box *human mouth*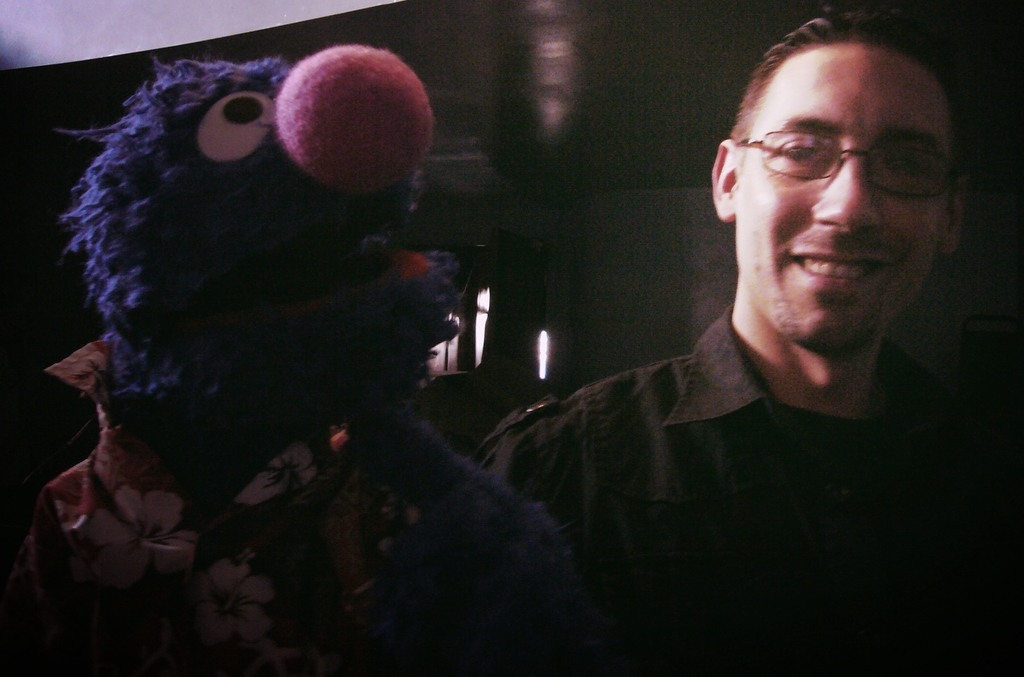
[left=791, top=254, right=888, bottom=286]
